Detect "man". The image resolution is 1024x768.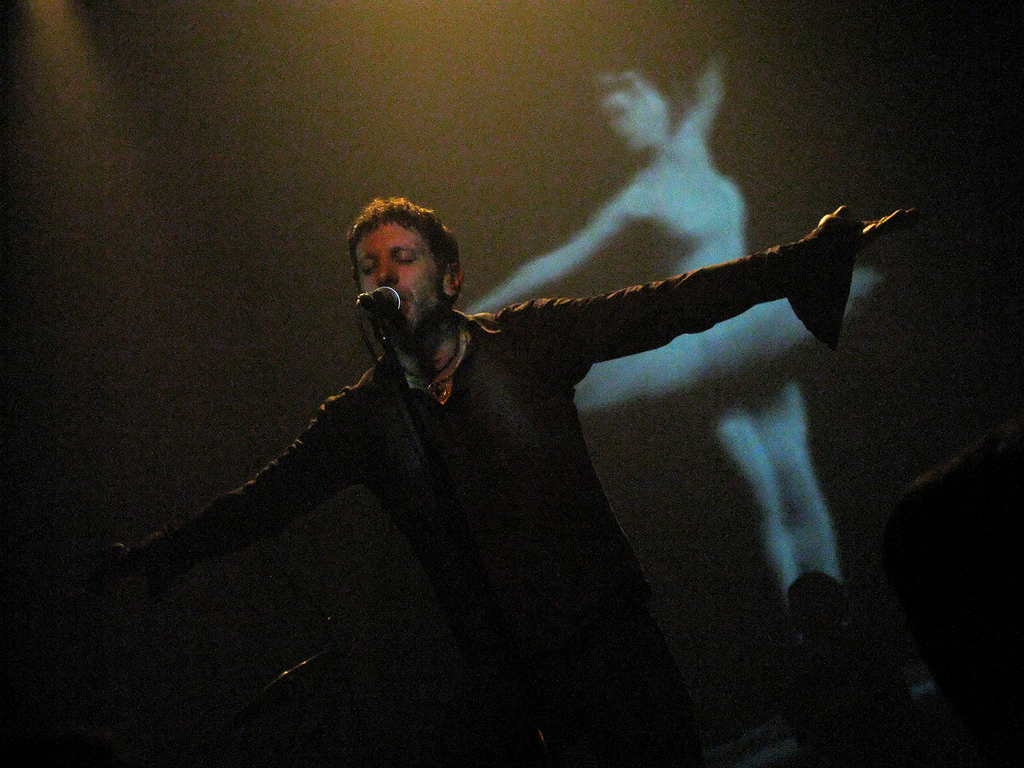
[95, 196, 941, 767].
